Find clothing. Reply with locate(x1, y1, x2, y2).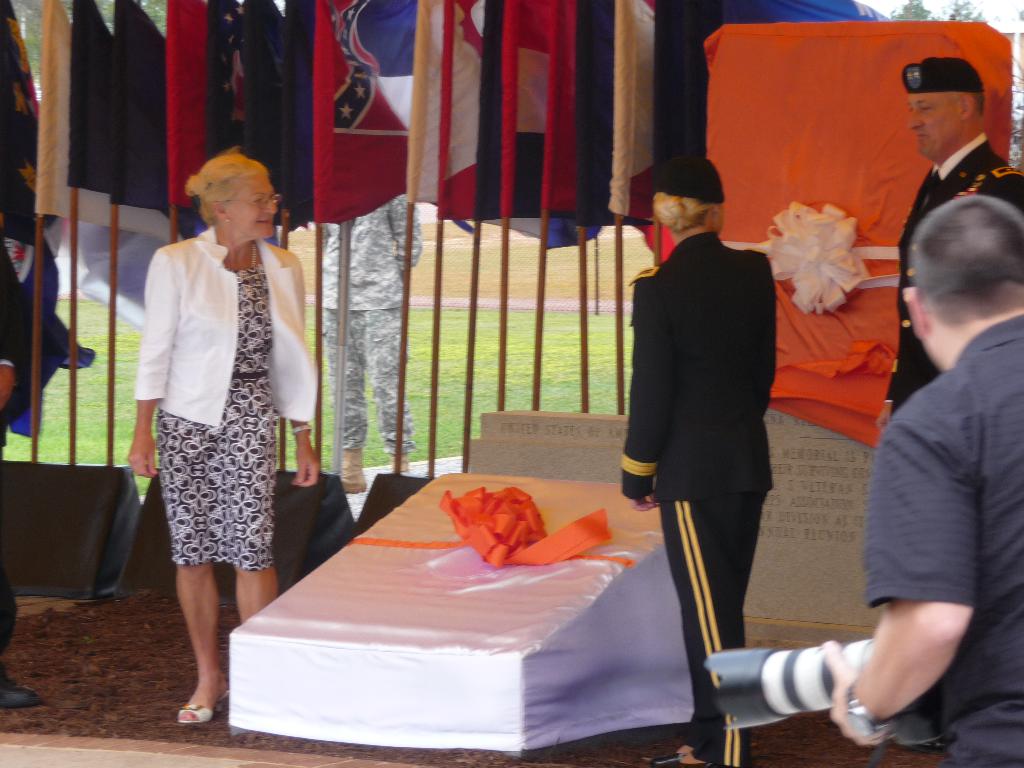
locate(872, 129, 1023, 416).
